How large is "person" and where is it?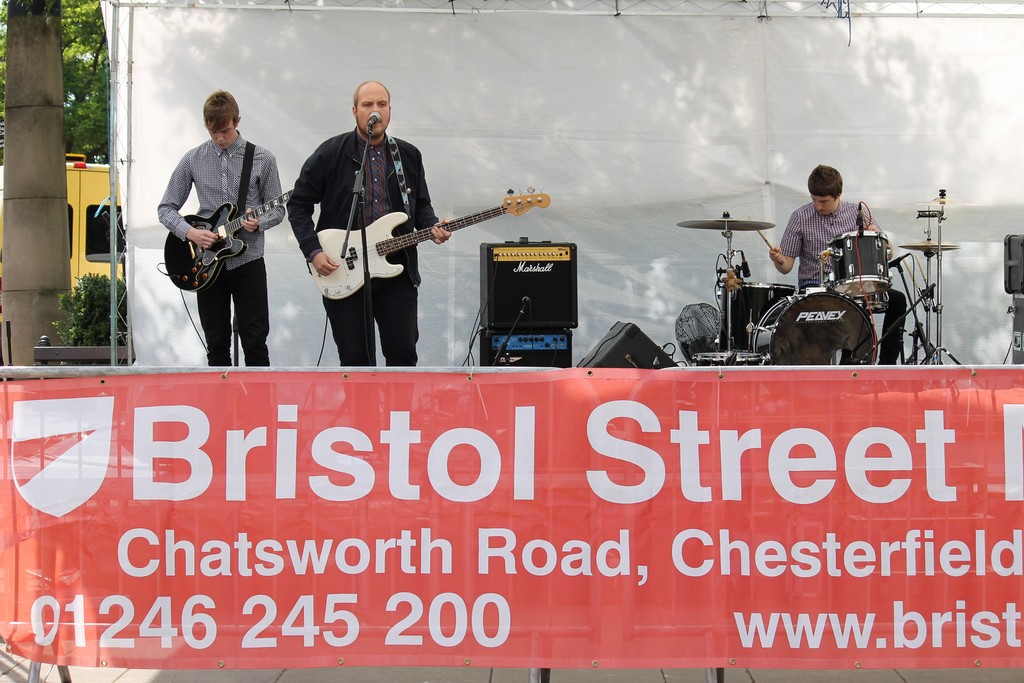
Bounding box: {"x1": 768, "y1": 162, "x2": 903, "y2": 375}.
